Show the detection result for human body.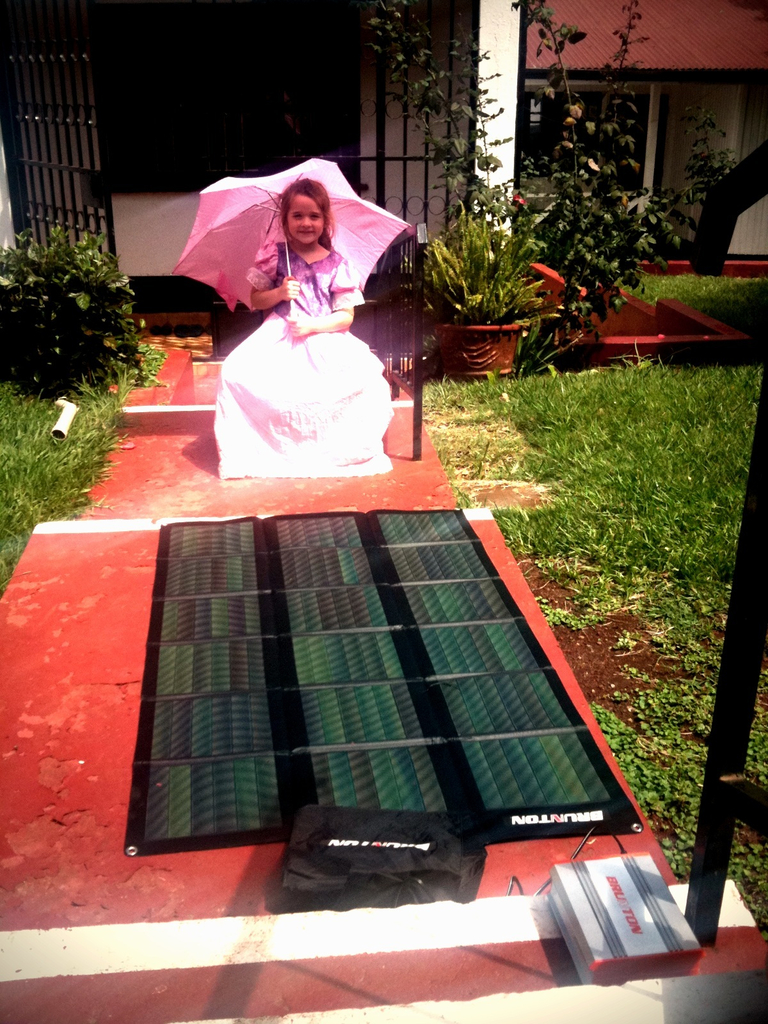
locate(198, 194, 413, 459).
